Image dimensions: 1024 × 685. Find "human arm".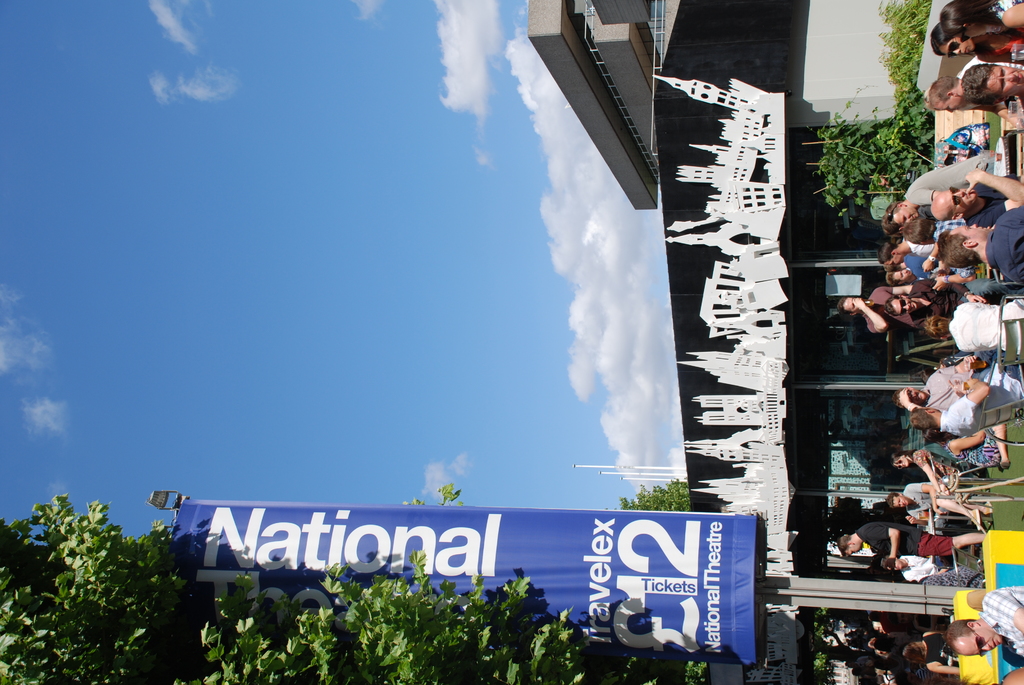
bbox(870, 281, 918, 295).
